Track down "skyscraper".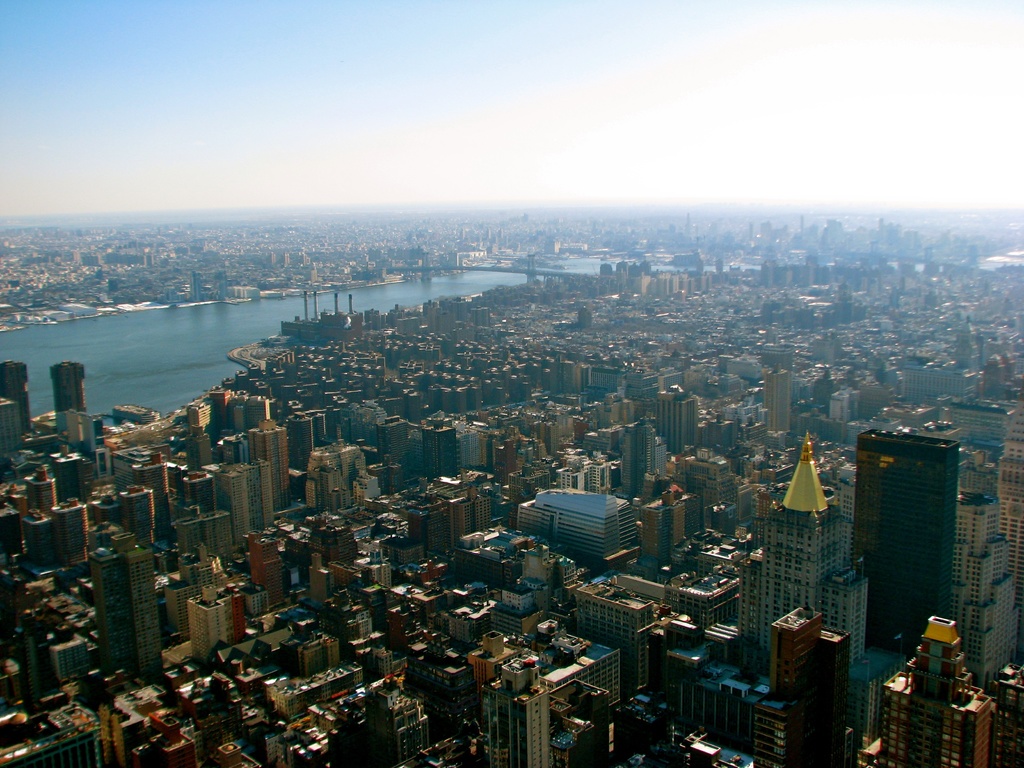
Tracked to (514, 486, 636, 554).
